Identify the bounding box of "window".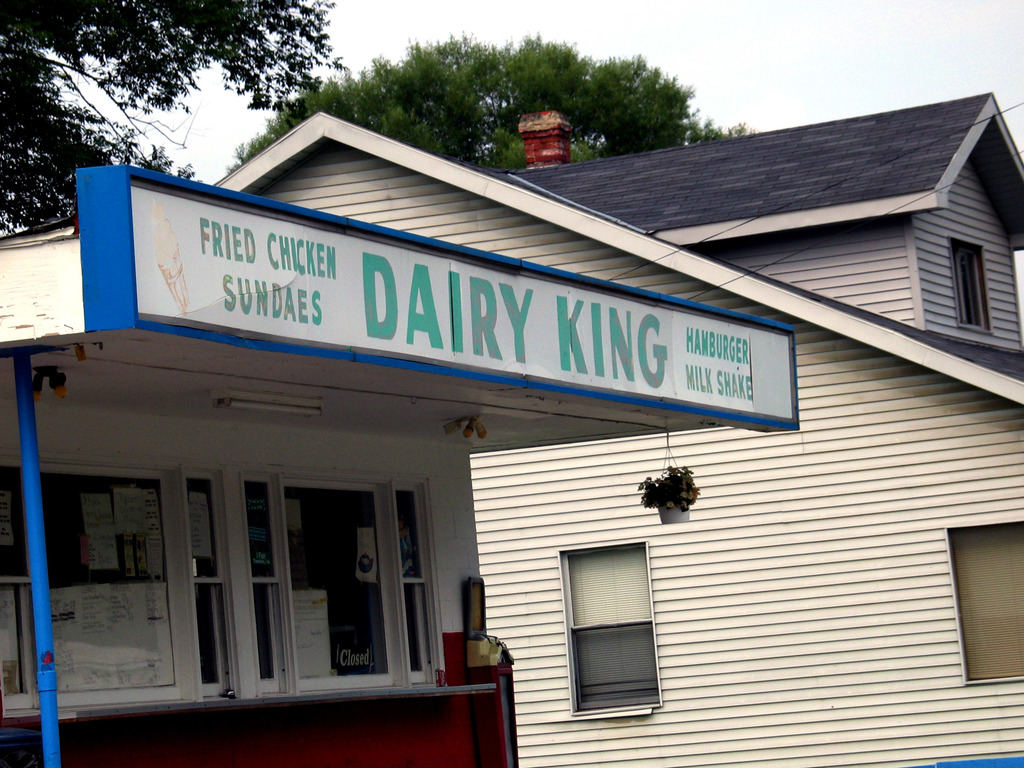
[x1=948, y1=234, x2=991, y2=336].
